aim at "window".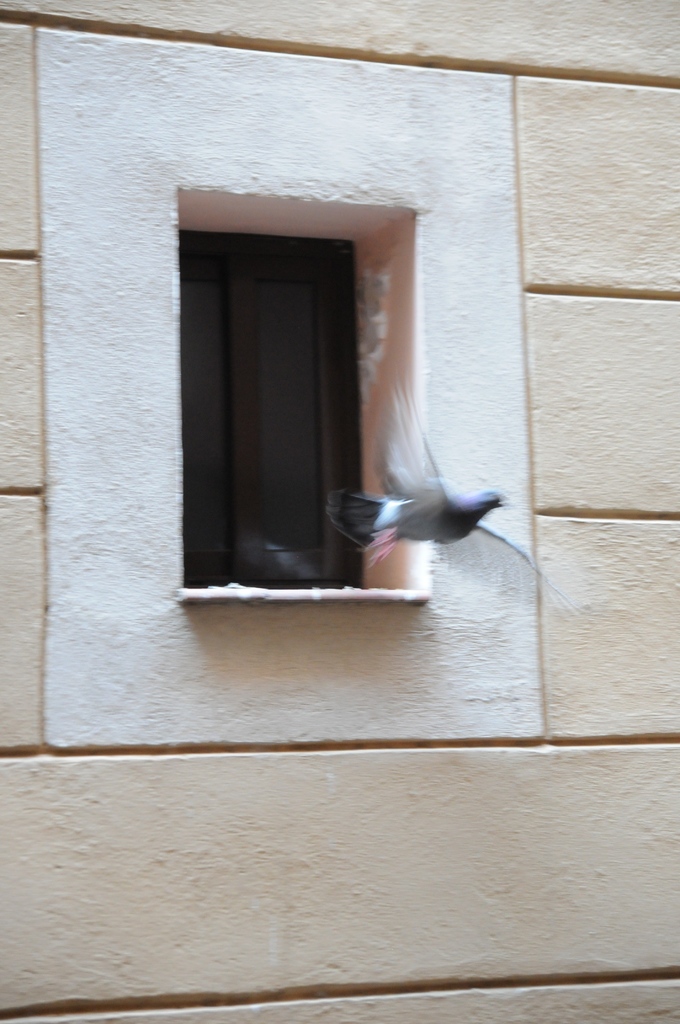
Aimed at (x1=175, y1=232, x2=371, y2=592).
